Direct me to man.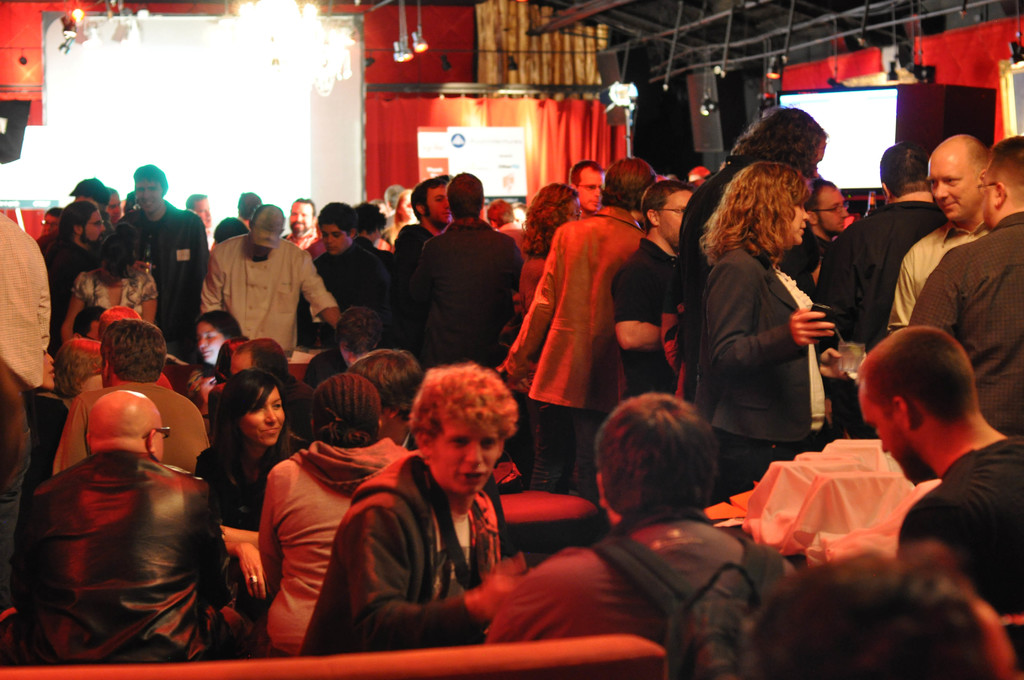
Direction: (856,325,1023,679).
